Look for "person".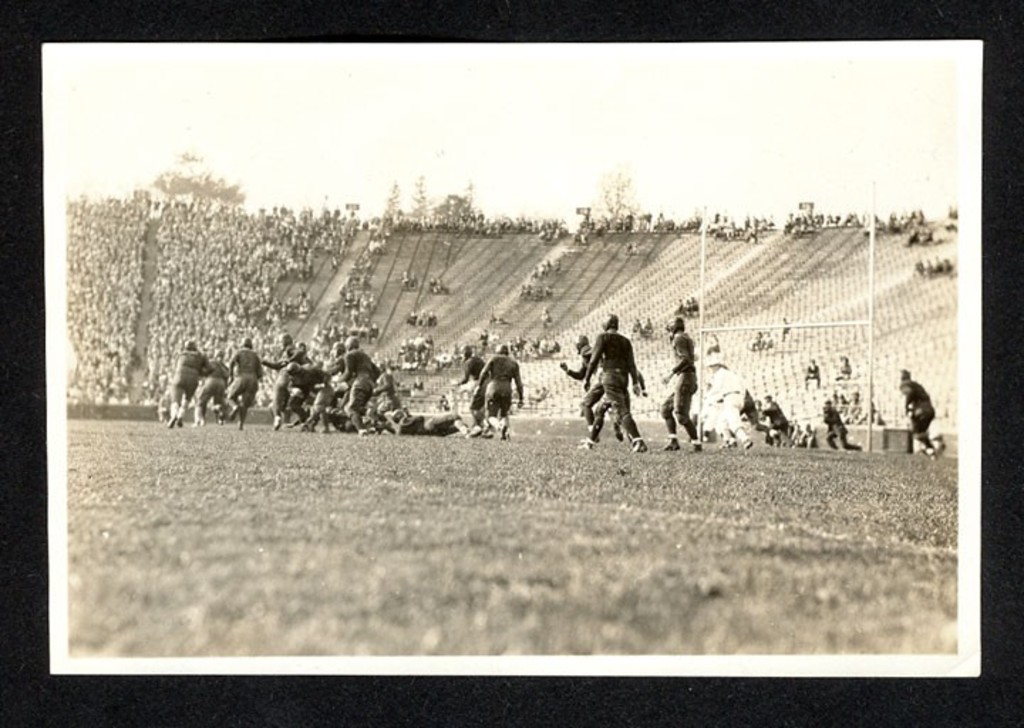
Found: l=556, t=331, r=627, b=442.
